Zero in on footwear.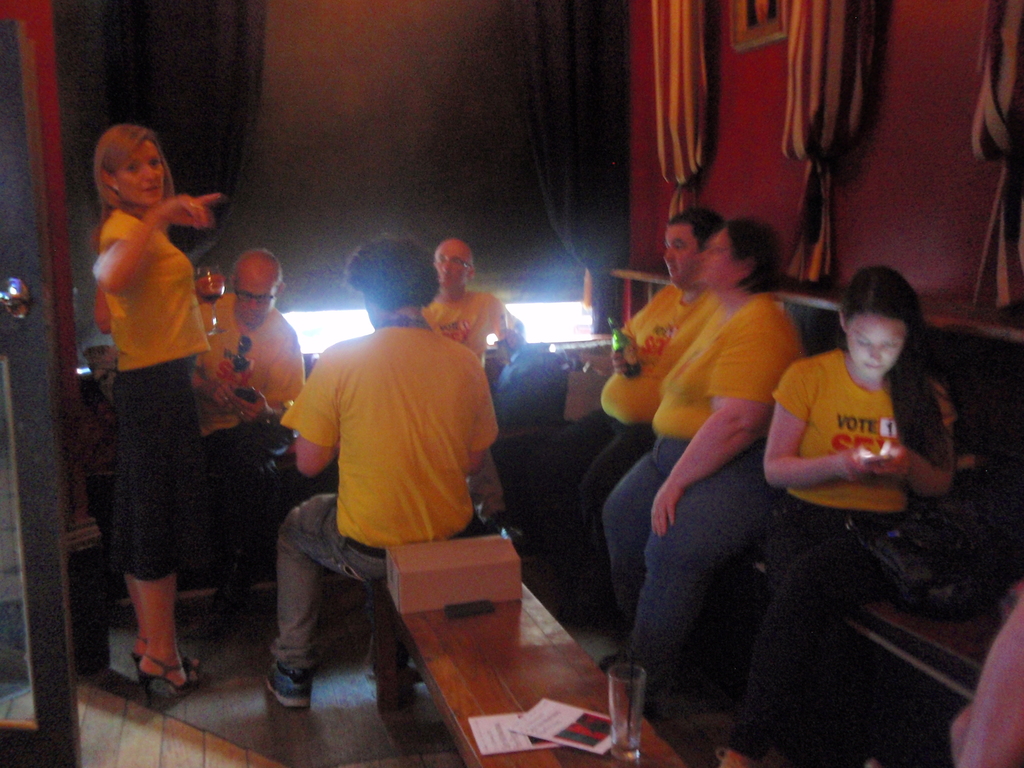
Zeroed in: rect(262, 660, 308, 717).
